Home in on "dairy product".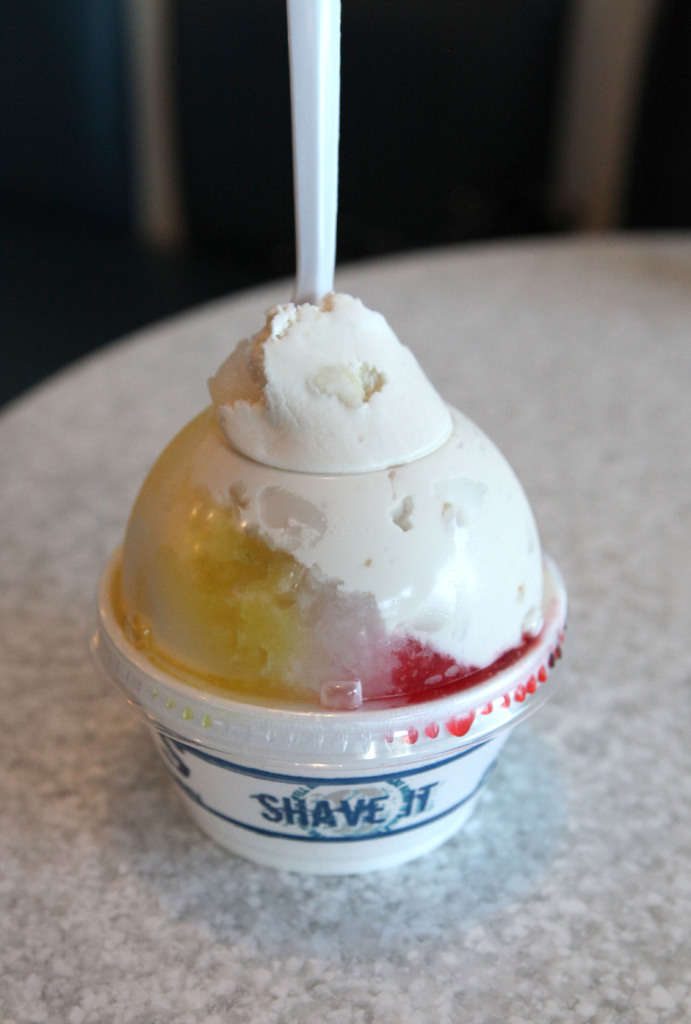
Homed in at {"x1": 127, "y1": 458, "x2": 548, "y2": 703}.
